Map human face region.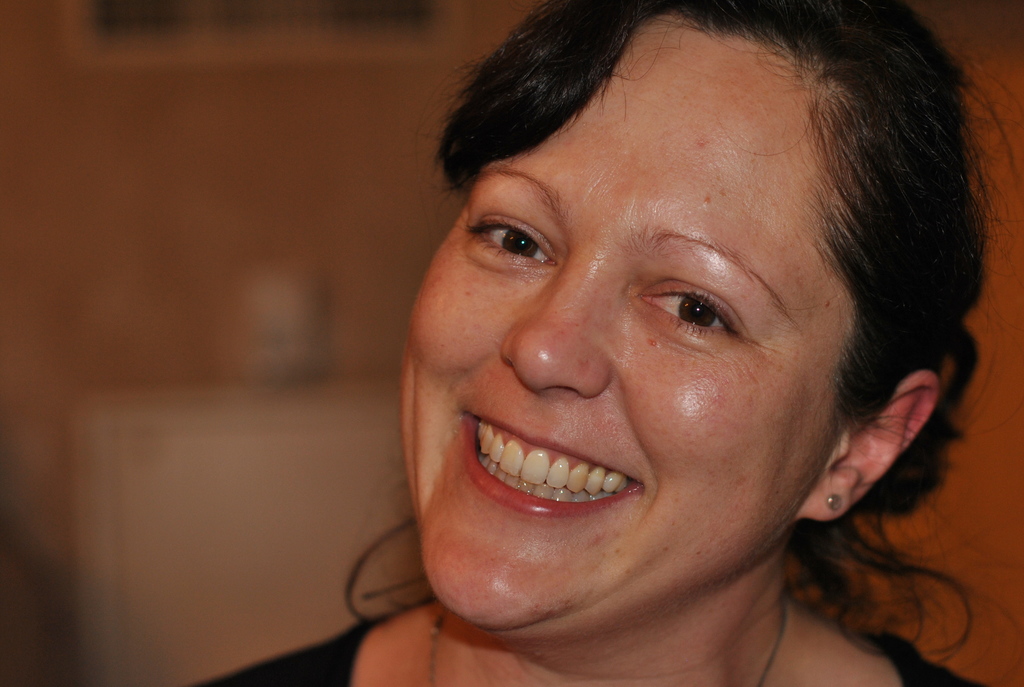
Mapped to <bbox>399, 31, 834, 621</bbox>.
